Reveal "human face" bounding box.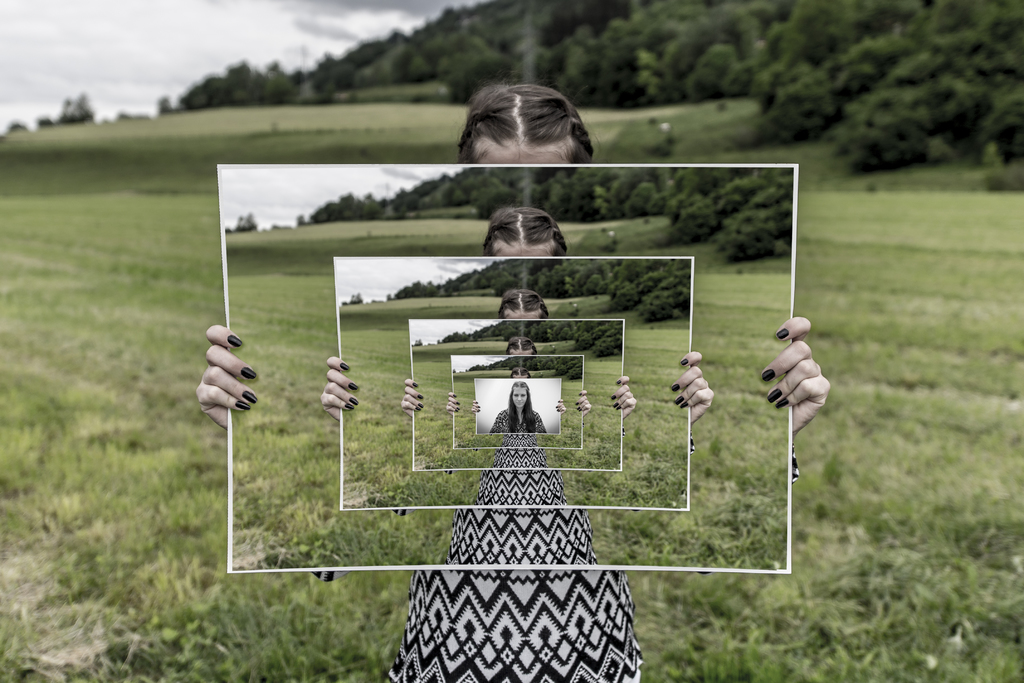
Revealed: <region>511, 385, 528, 412</region>.
